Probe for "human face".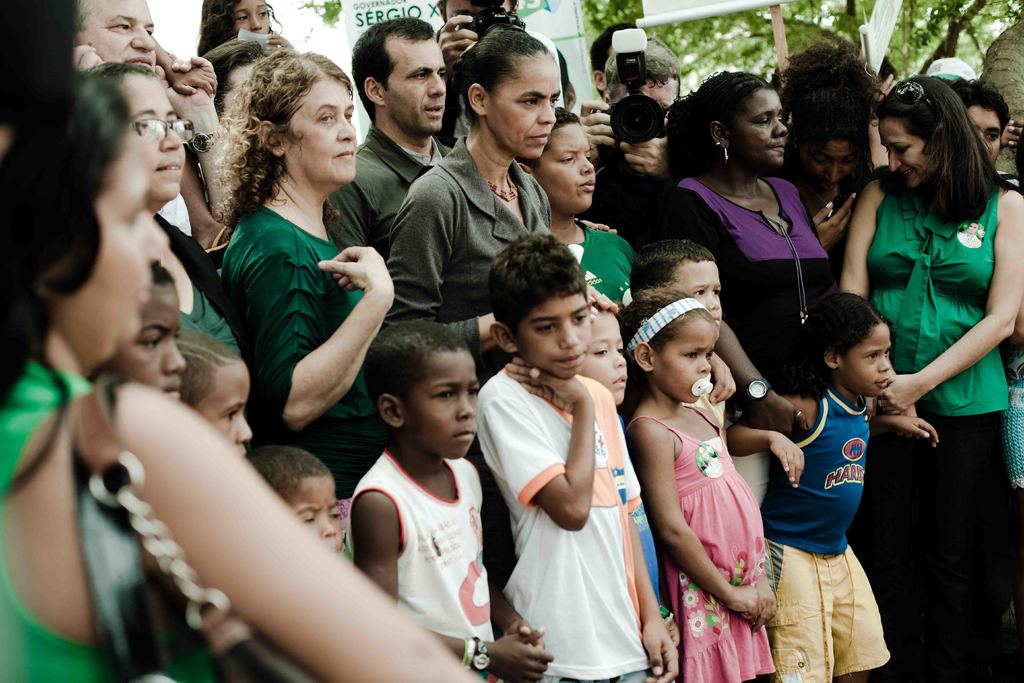
Probe result: {"x1": 840, "y1": 324, "x2": 890, "y2": 393}.
